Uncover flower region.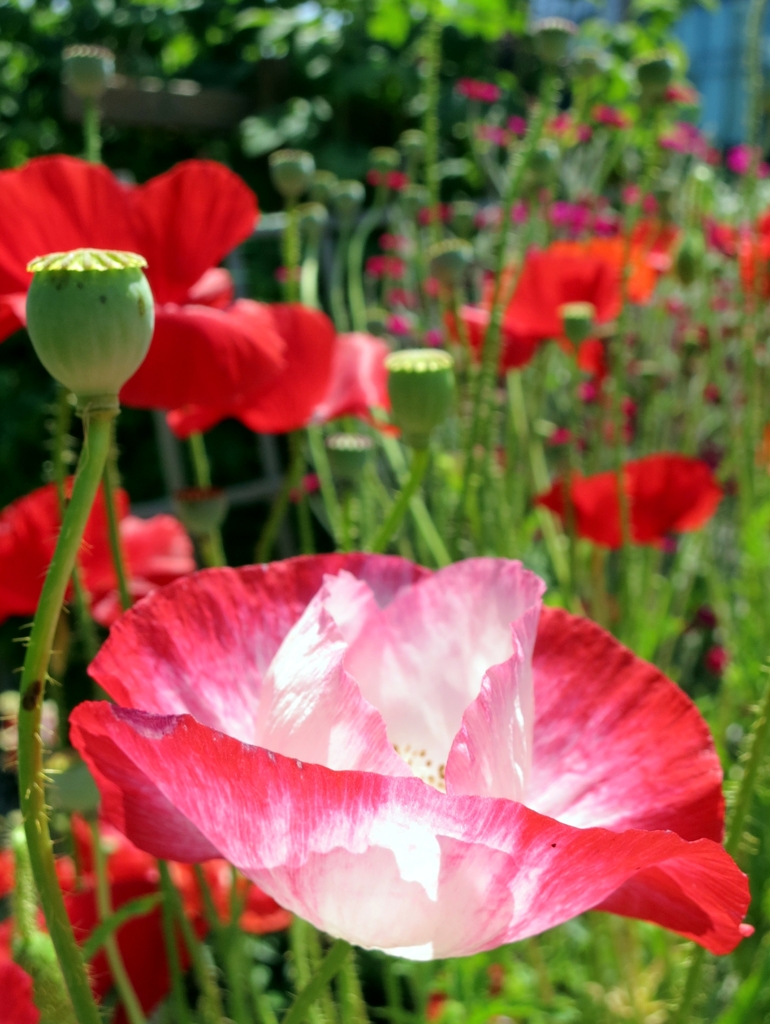
Uncovered: l=509, t=200, r=528, b=218.
